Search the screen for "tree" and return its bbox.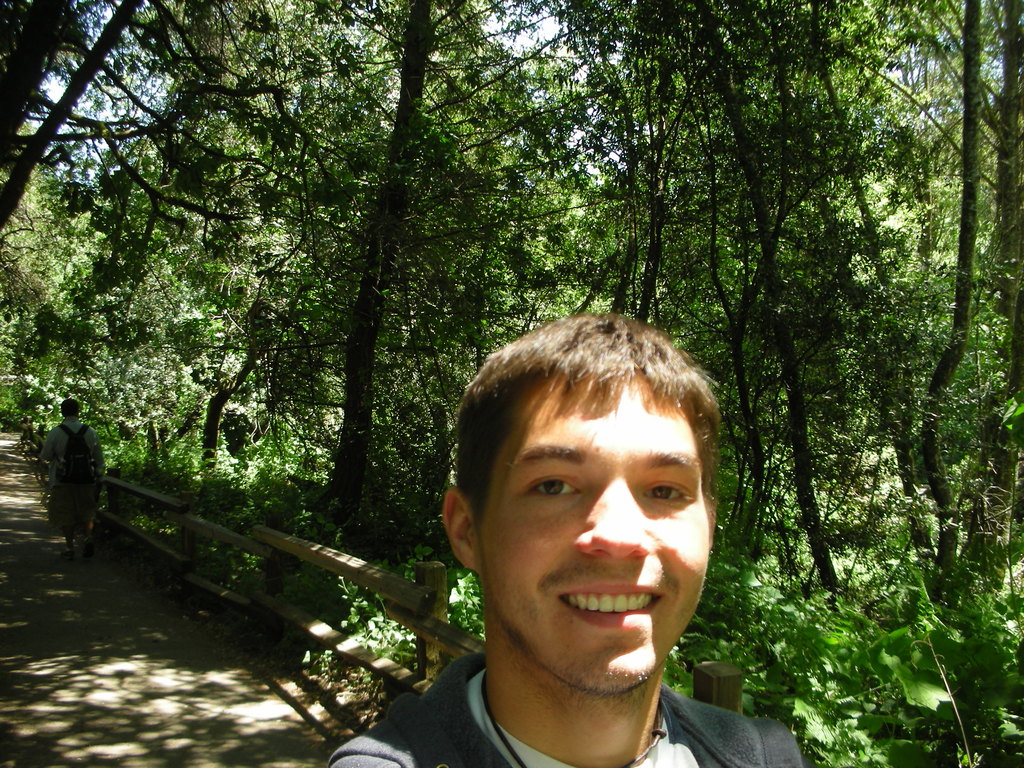
Found: pyautogui.locateOnScreen(111, 0, 625, 562).
